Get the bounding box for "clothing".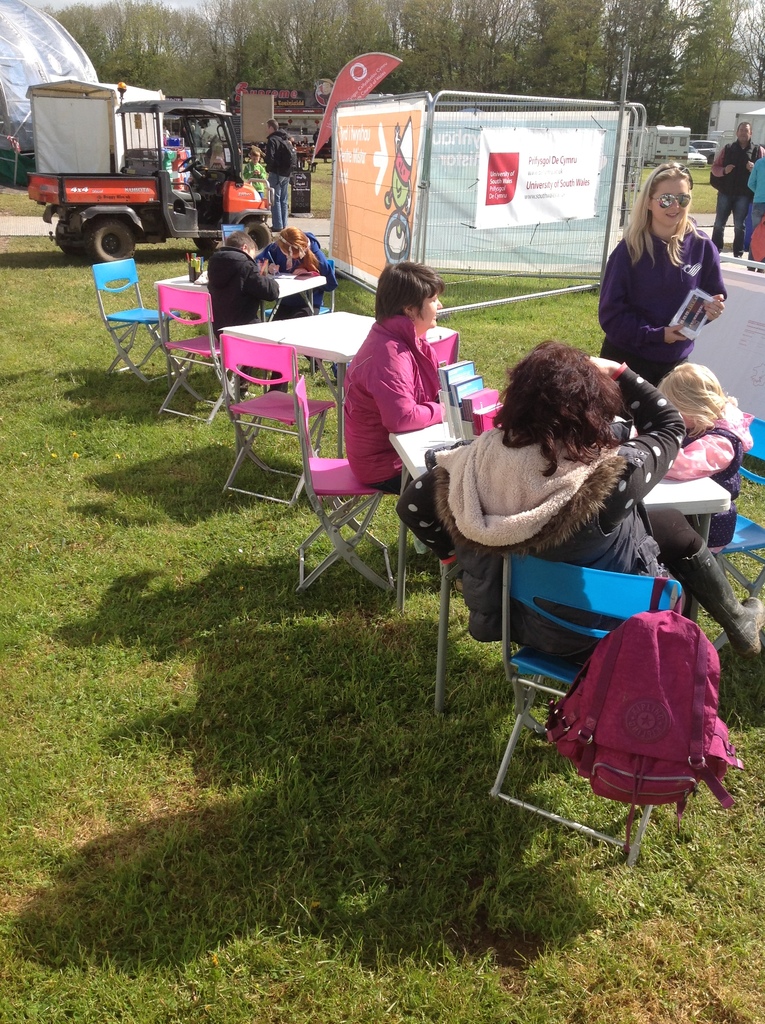
box(205, 244, 286, 395).
